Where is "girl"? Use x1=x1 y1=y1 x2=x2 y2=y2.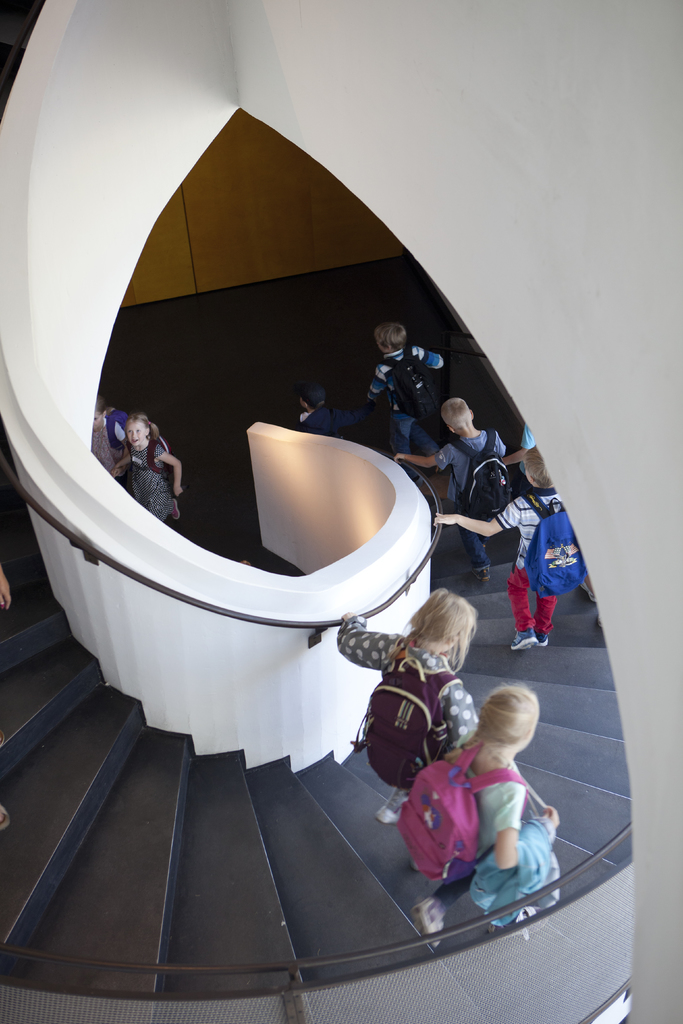
x1=338 y1=588 x2=478 y2=820.
